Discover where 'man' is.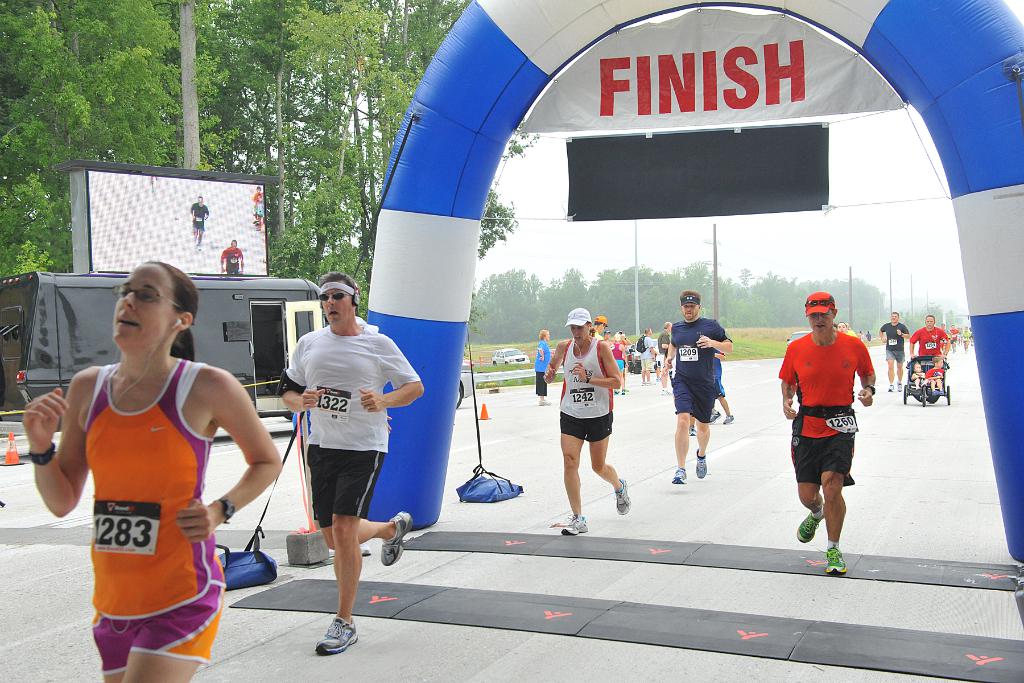
Discovered at <region>909, 313, 951, 357</region>.
